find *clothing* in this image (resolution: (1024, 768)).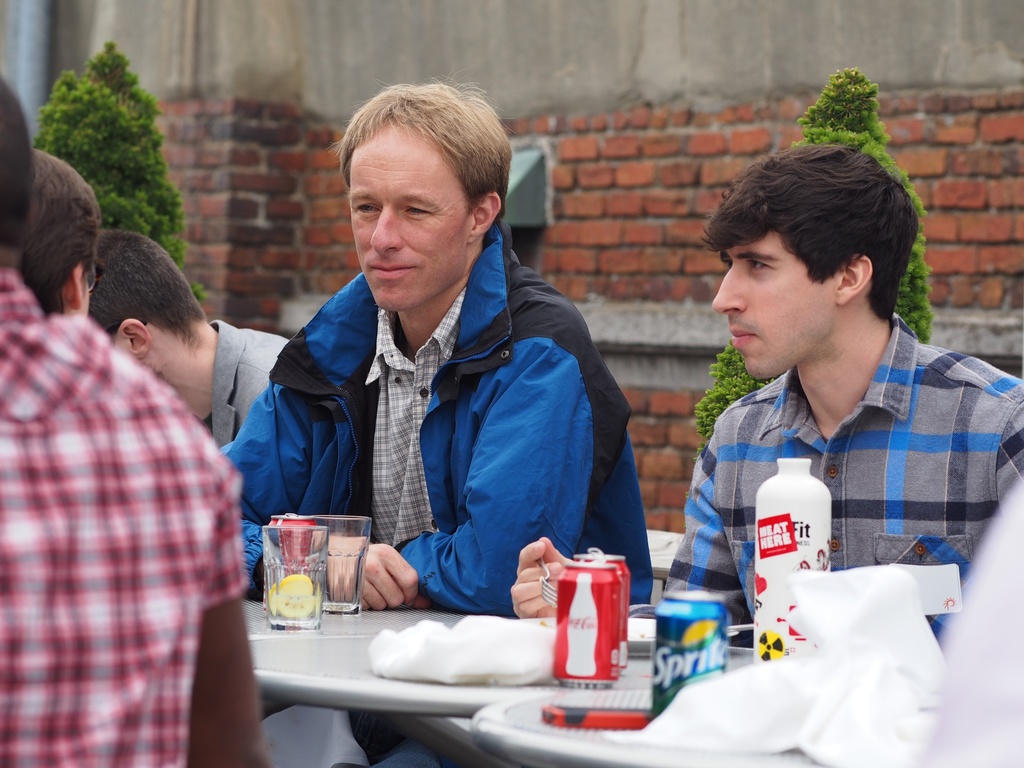
0:266:248:767.
